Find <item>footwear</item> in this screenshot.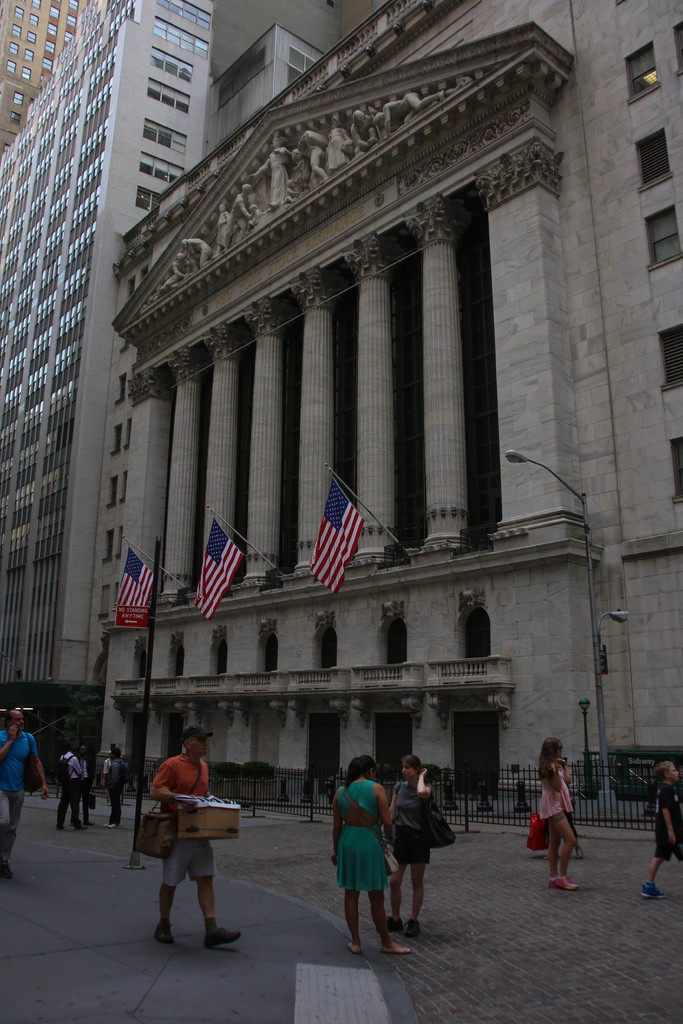
The bounding box for <item>footwear</item> is (left=554, top=873, right=582, bottom=896).
